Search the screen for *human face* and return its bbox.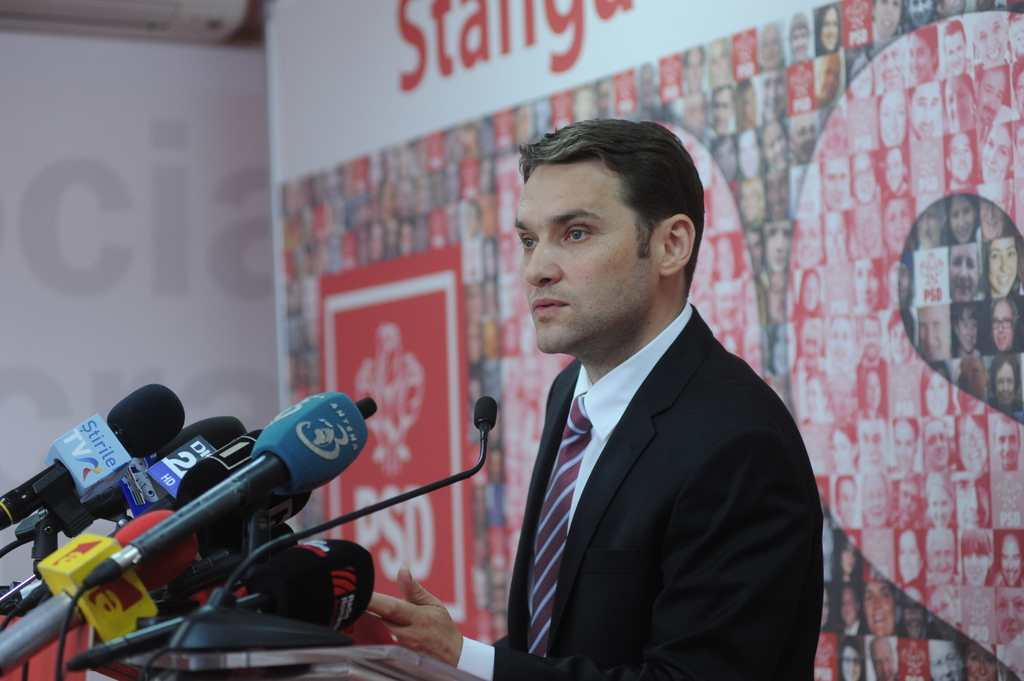
Found: select_region(995, 361, 1014, 408).
